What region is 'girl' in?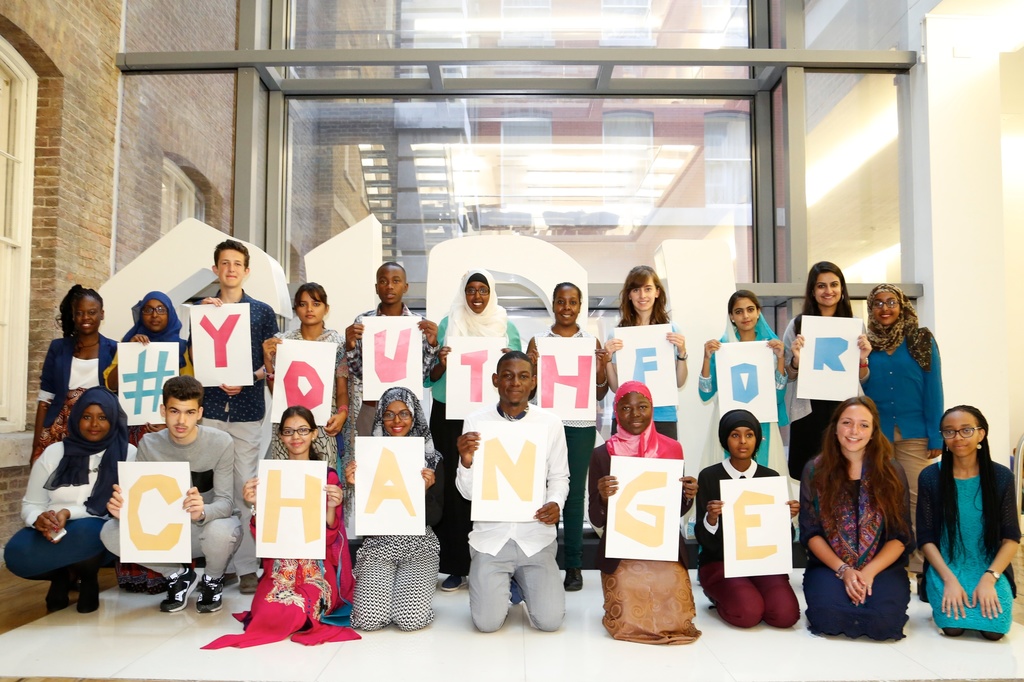
pyautogui.locateOnScreen(601, 260, 689, 447).
